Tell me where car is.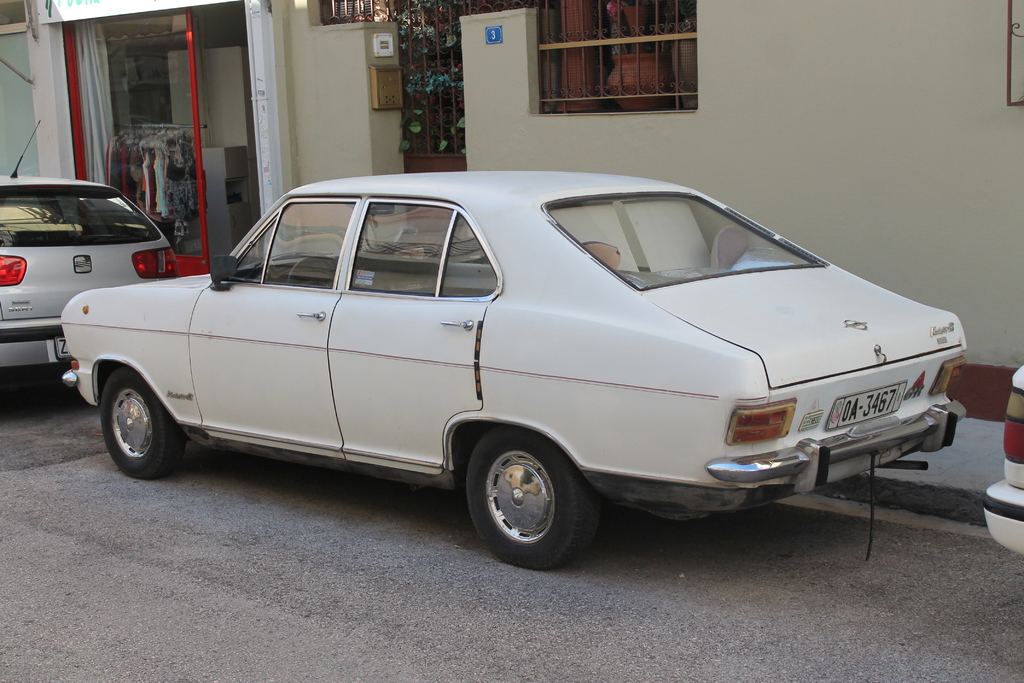
car is at x1=0 y1=124 x2=188 y2=383.
